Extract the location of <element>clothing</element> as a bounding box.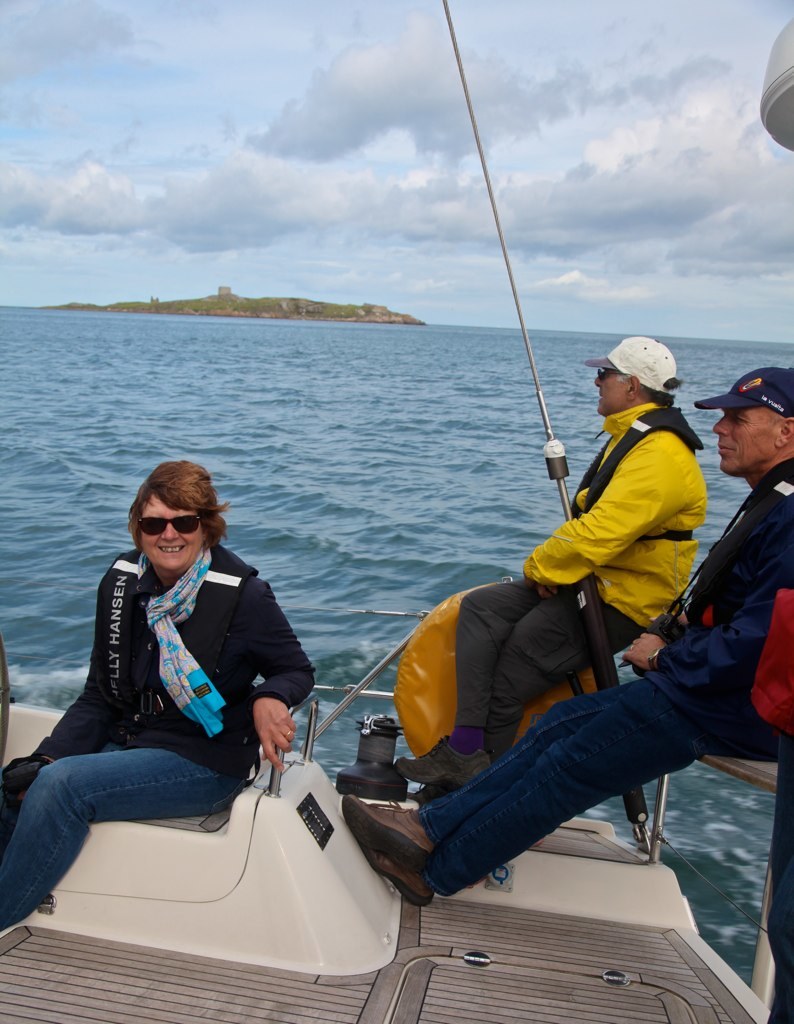
detection(412, 466, 793, 892).
